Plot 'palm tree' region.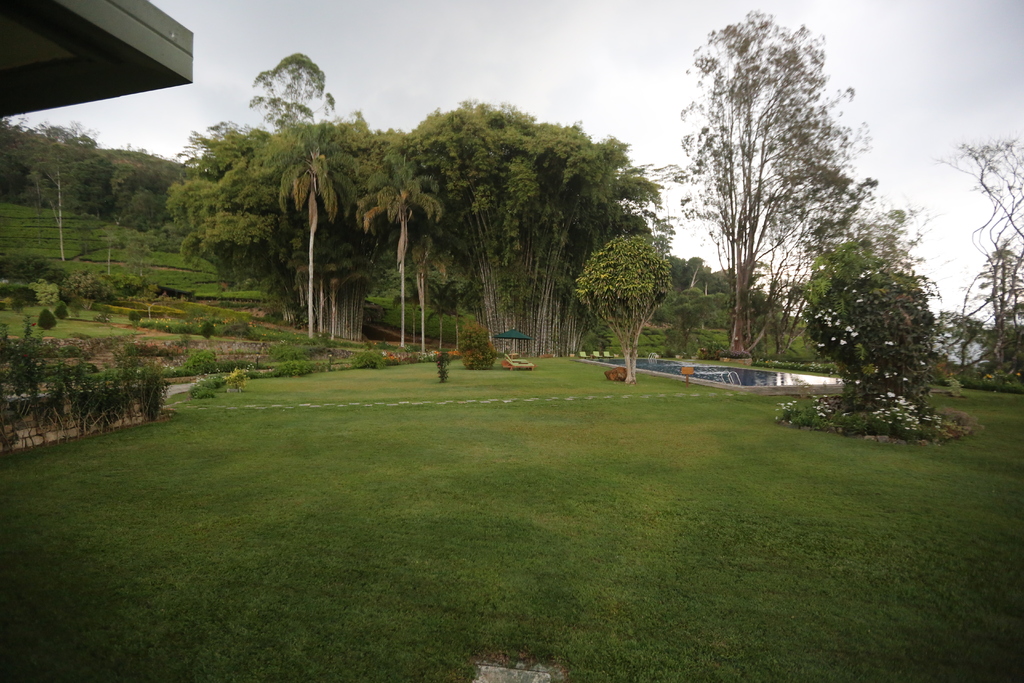
Plotted at Rect(764, 220, 869, 394).
